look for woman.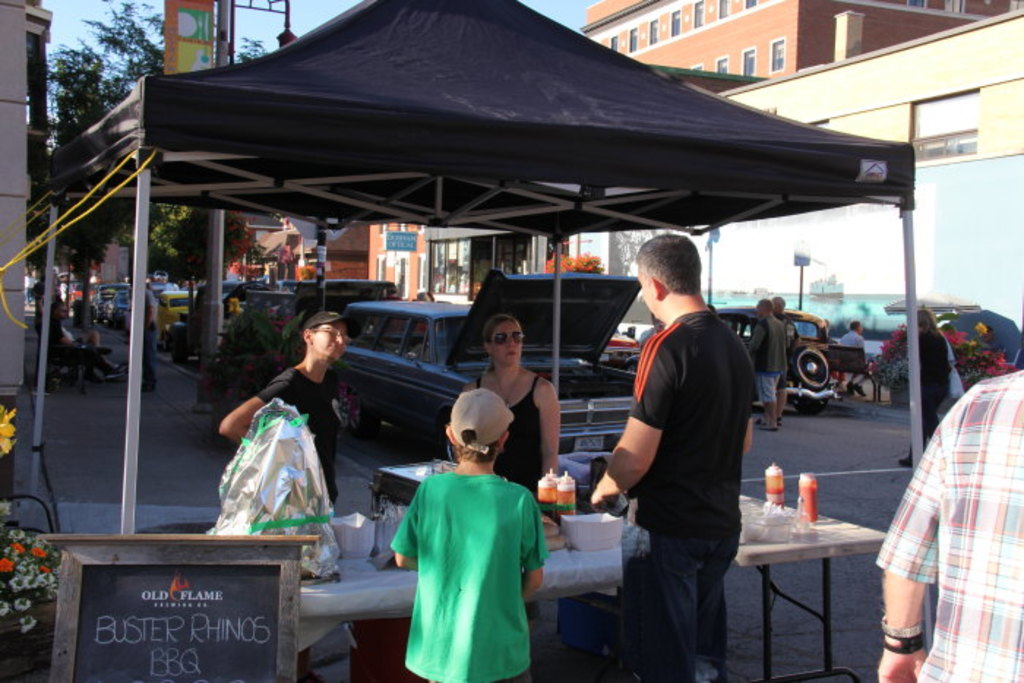
Found: <bbox>898, 309, 952, 468</bbox>.
